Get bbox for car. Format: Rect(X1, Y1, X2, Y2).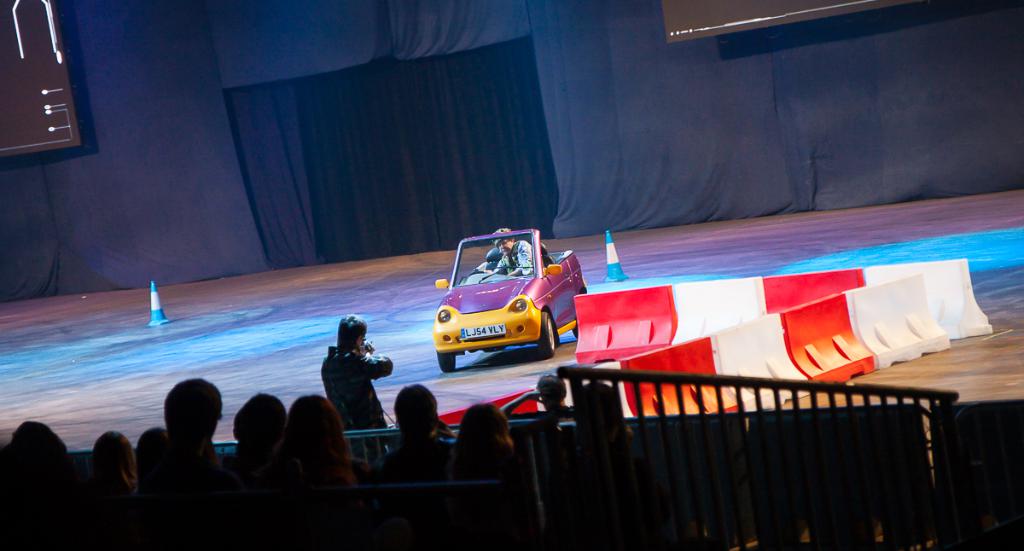
Rect(426, 225, 567, 374).
